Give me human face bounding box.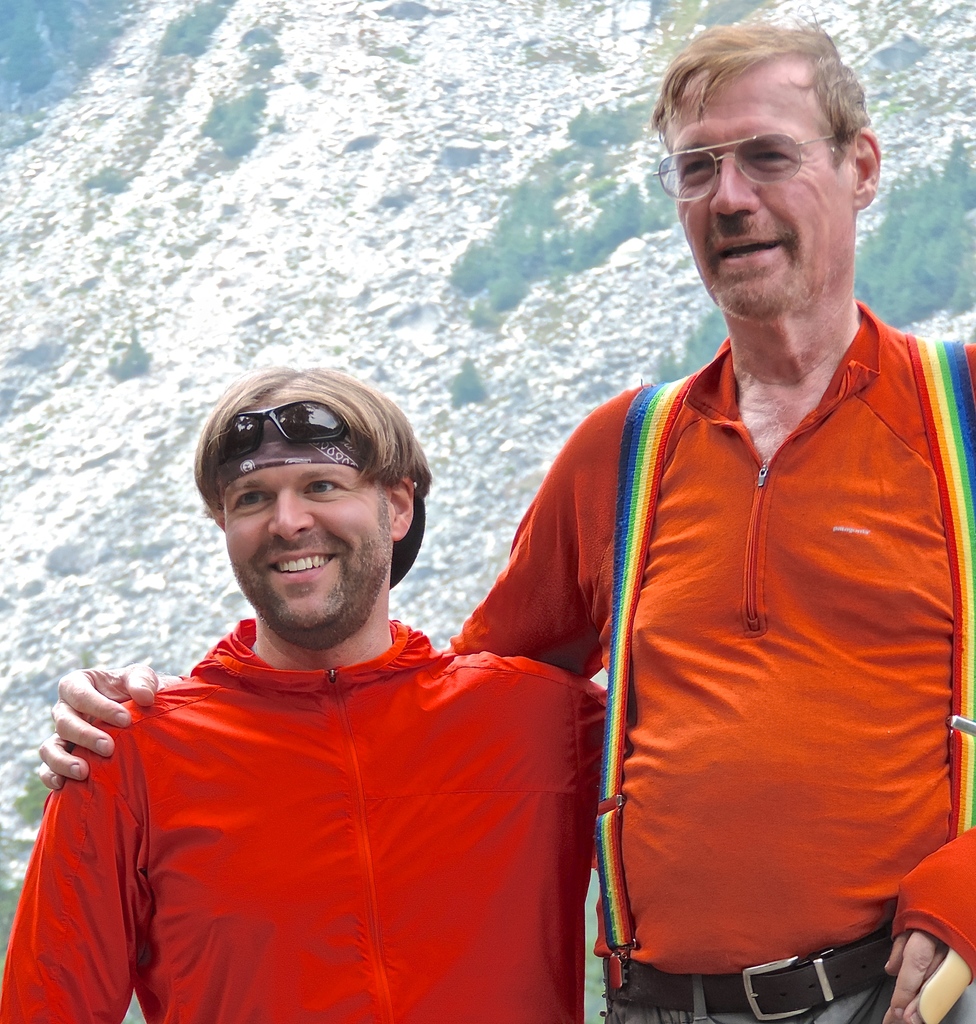
bbox=(223, 420, 391, 632).
